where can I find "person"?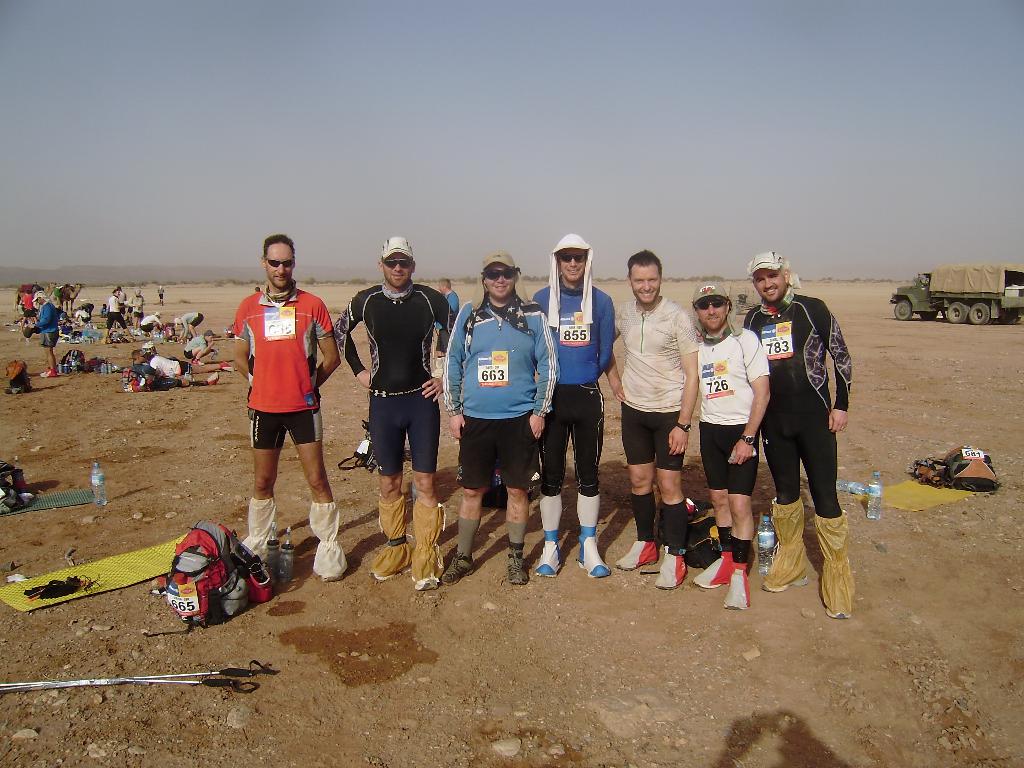
You can find it at box(435, 281, 465, 359).
